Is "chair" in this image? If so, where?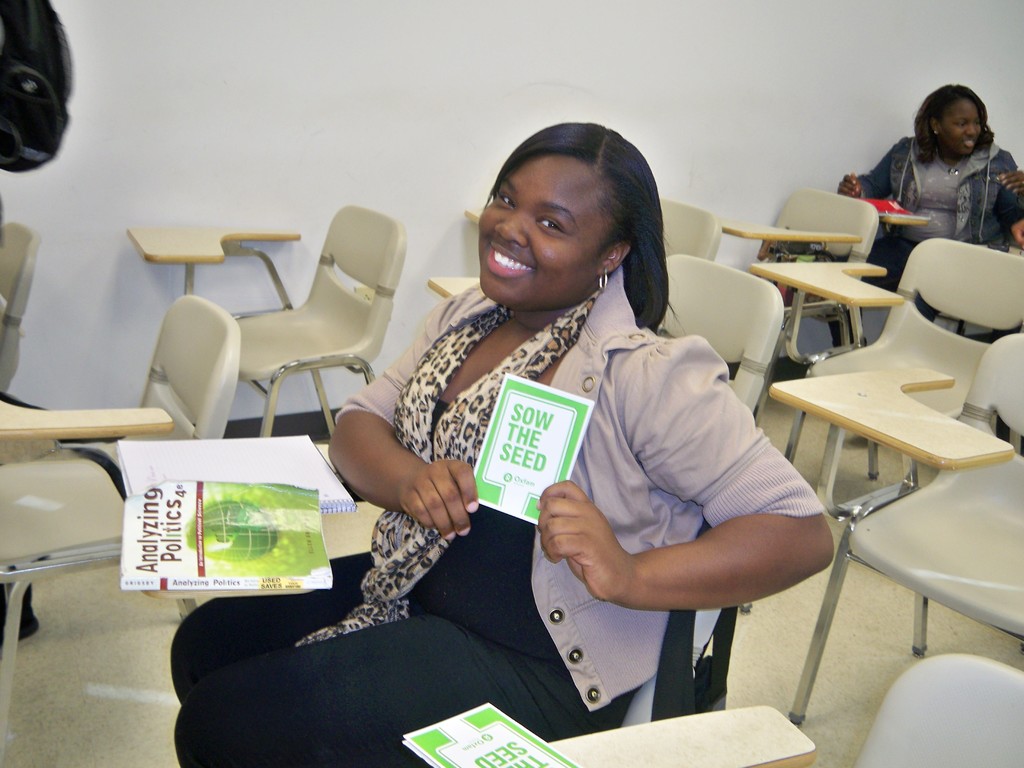
Yes, at l=125, t=205, r=408, b=439.
